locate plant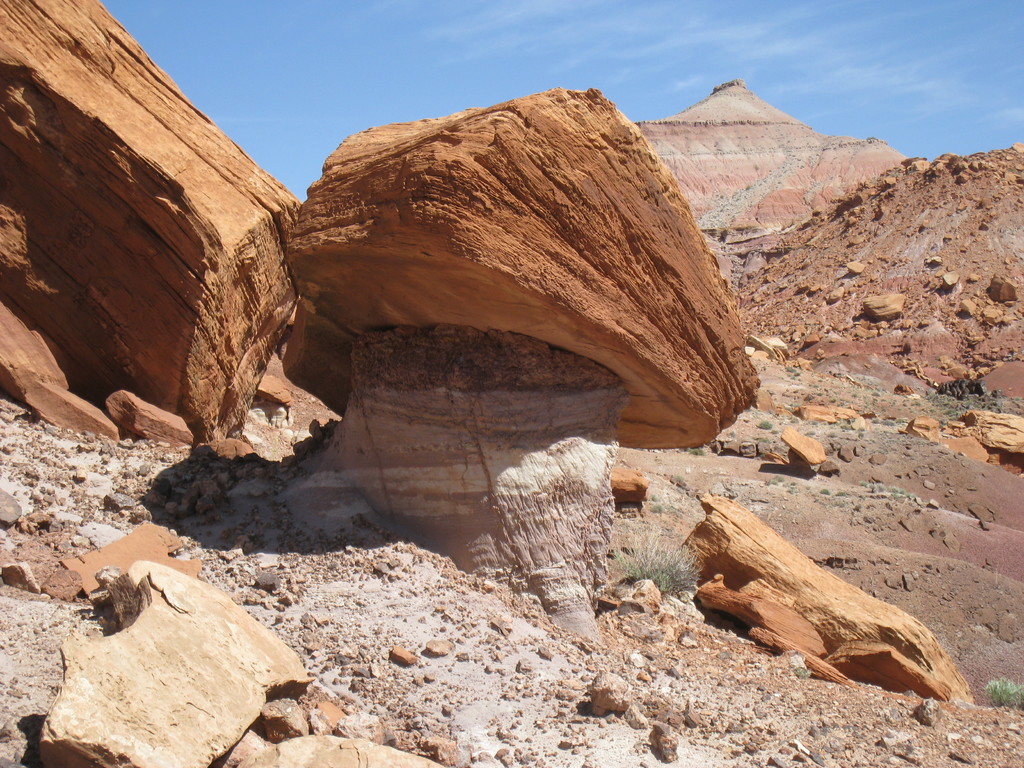
pyautogui.locateOnScreen(792, 371, 803, 375)
